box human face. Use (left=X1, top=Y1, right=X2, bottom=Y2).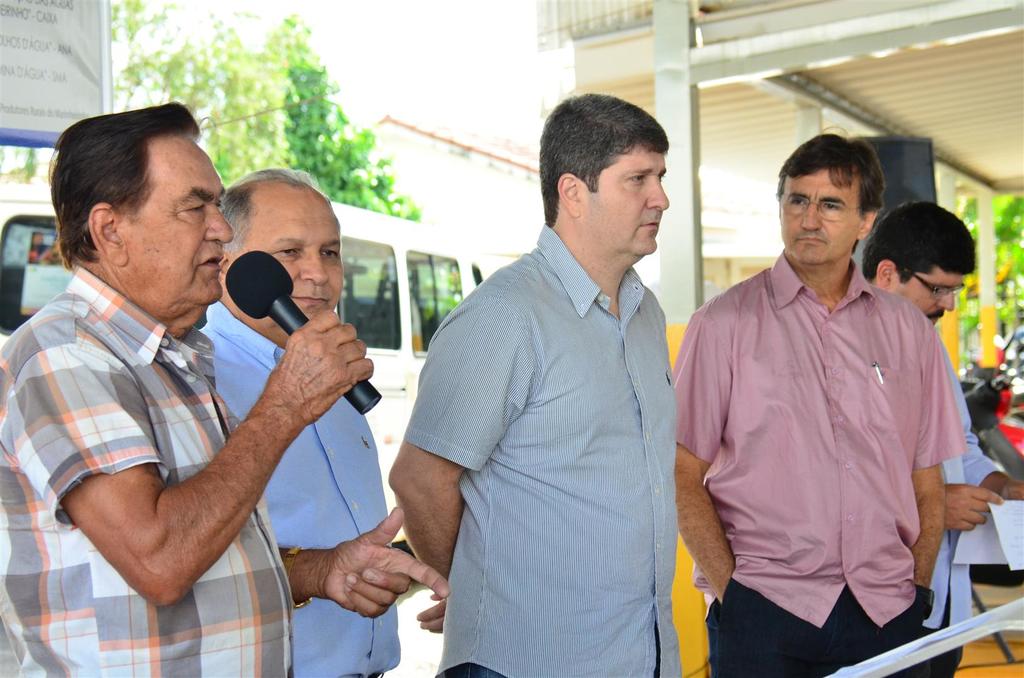
(left=233, top=185, right=345, bottom=318).
